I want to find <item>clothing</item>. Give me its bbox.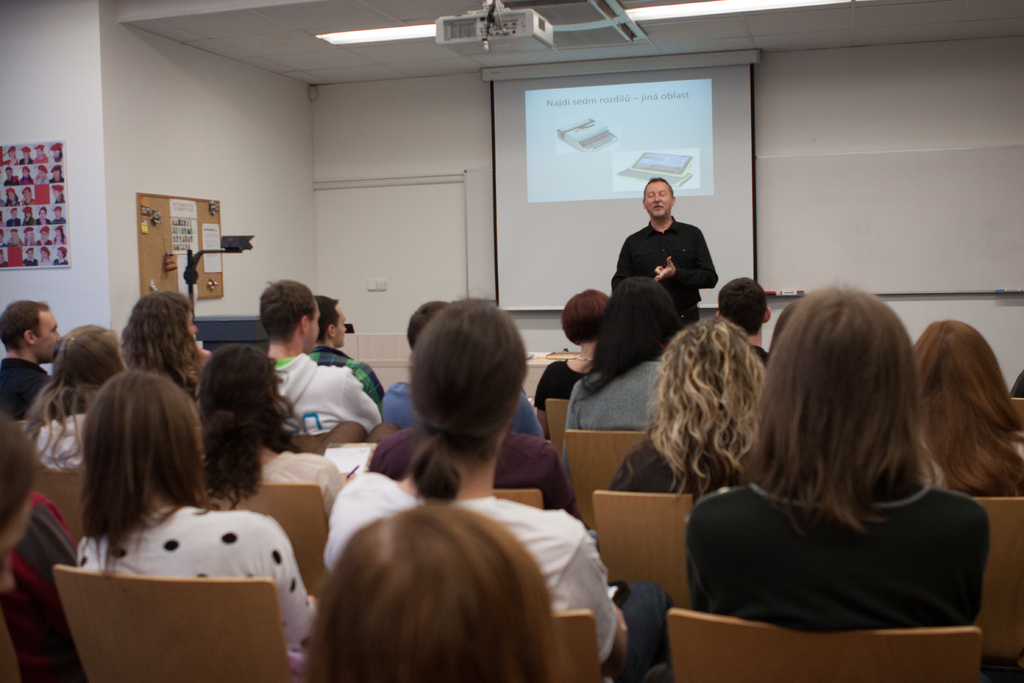
(left=673, top=436, right=1009, bottom=648).
